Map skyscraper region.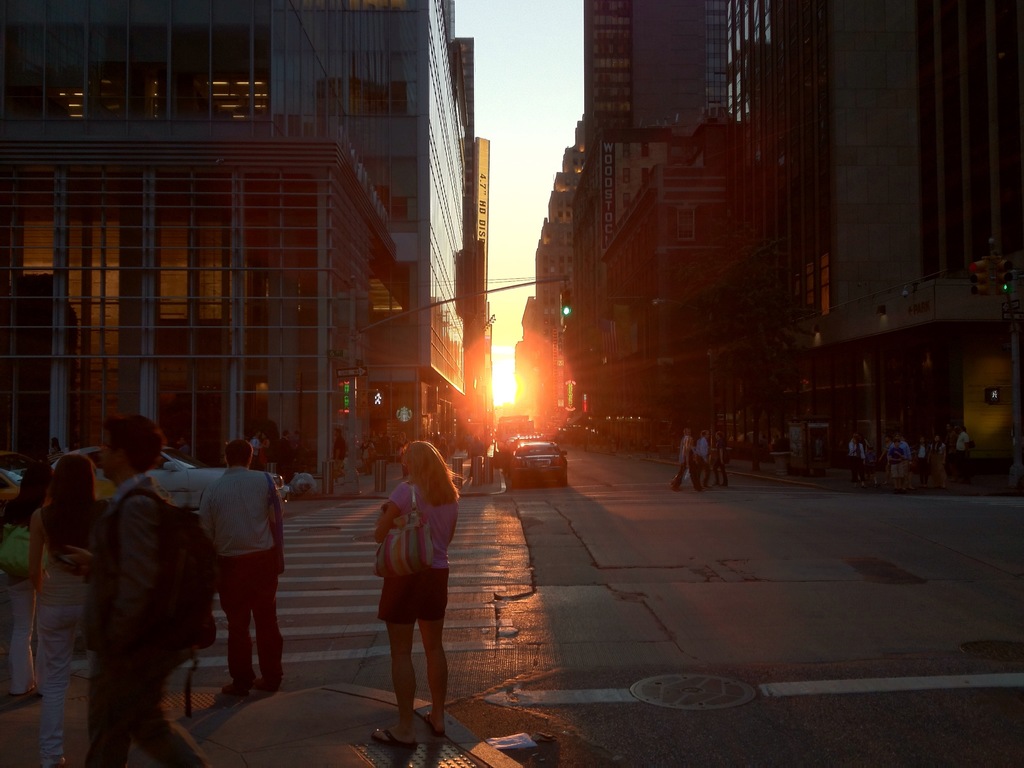
Mapped to [0,0,469,504].
